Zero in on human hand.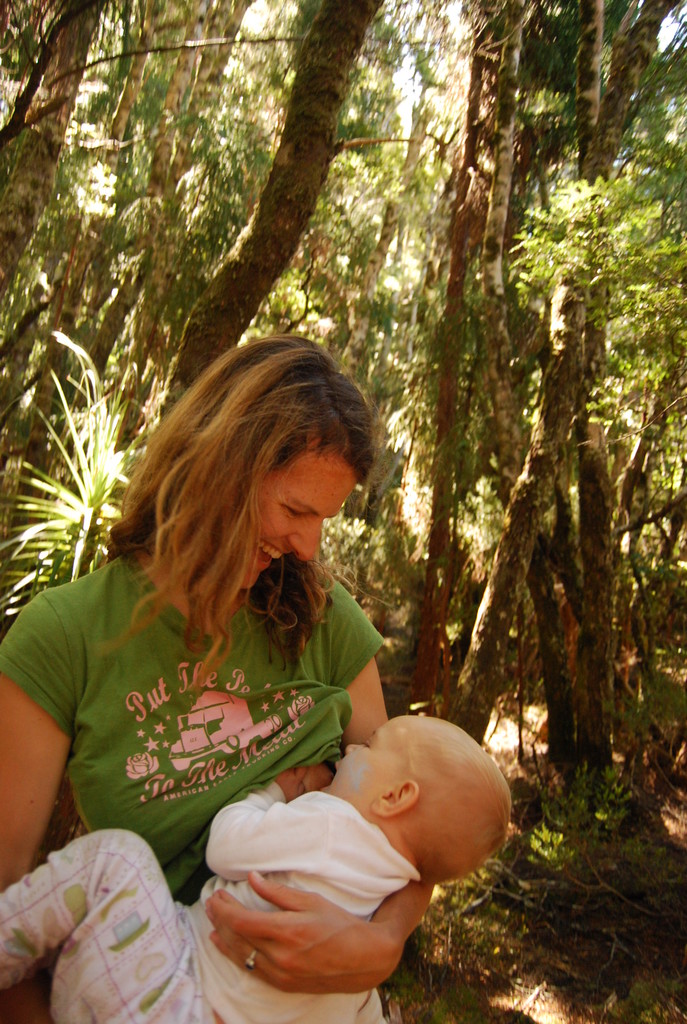
Zeroed in: (x1=271, y1=760, x2=310, y2=803).
